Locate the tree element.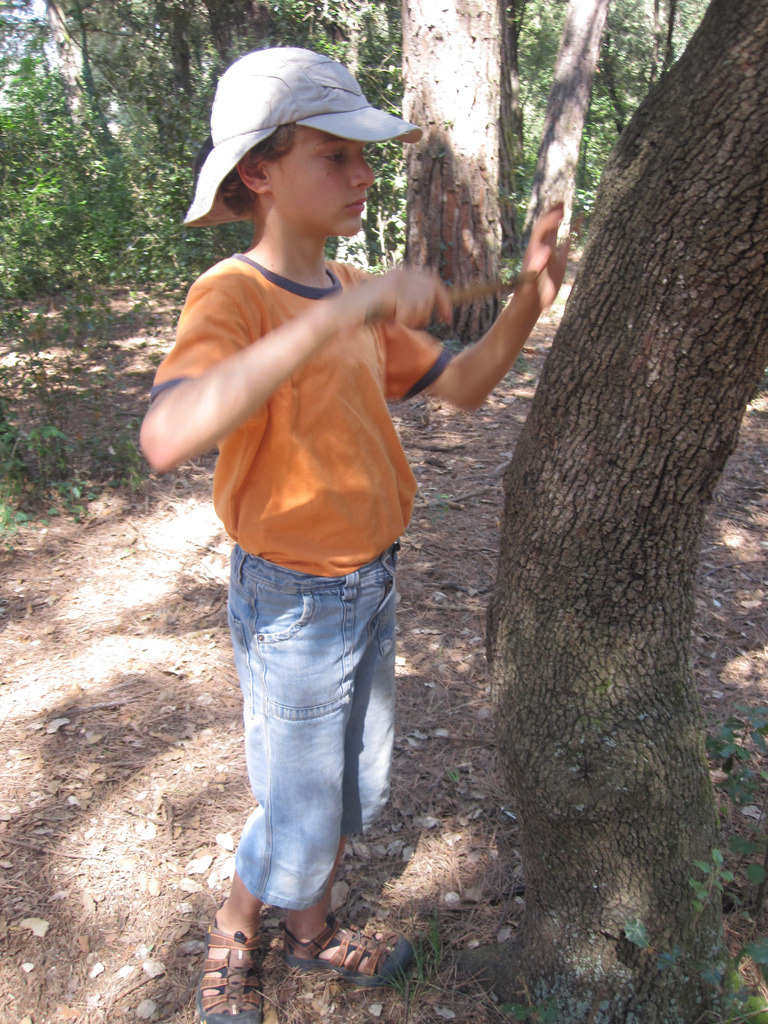
Element bbox: bbox(488, 0, 767, 1023).
